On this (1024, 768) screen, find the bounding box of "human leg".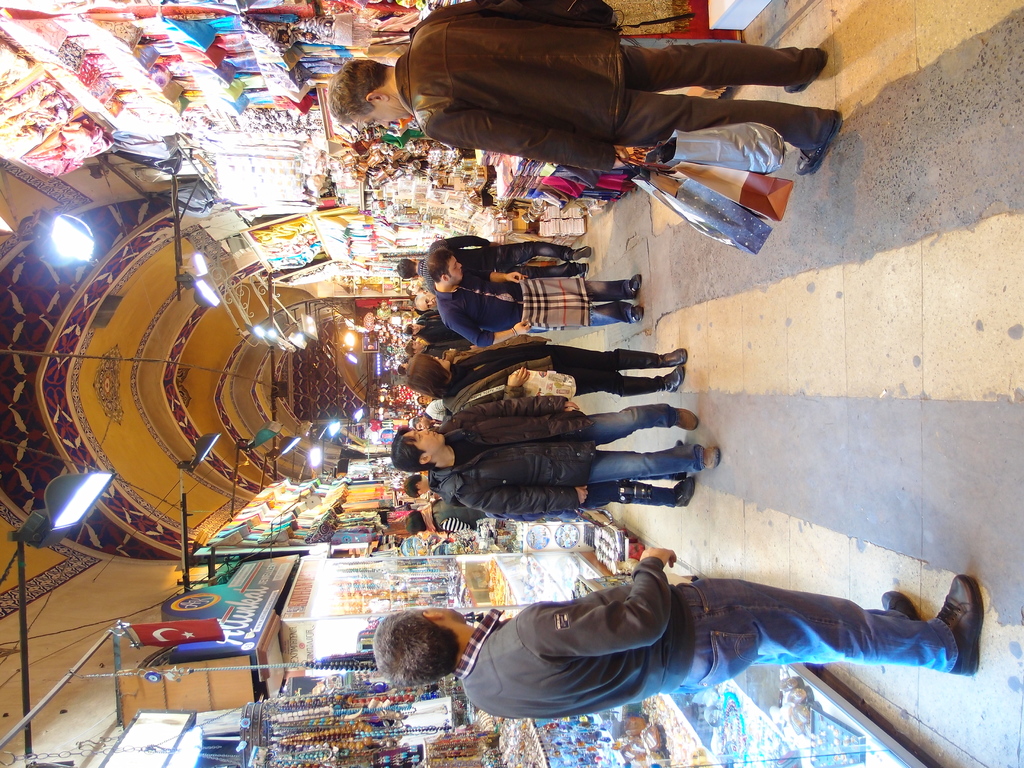
Bounding box: (x1=576, y1=369, x2=679, y2=394).
